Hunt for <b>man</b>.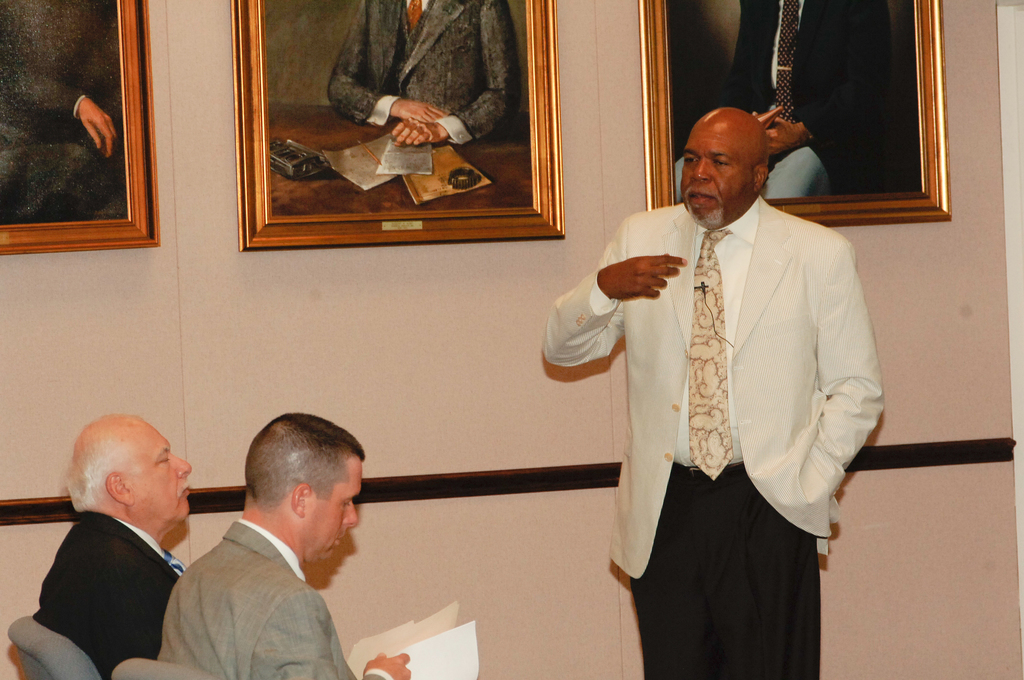
Hunted down at BBox(34, 413, 189, 679).
